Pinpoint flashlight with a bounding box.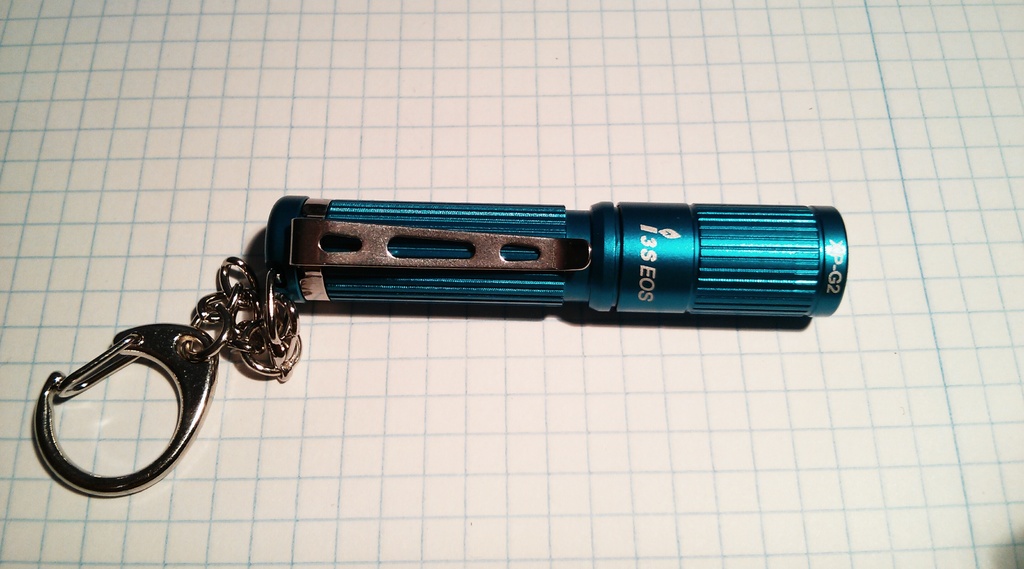
<bbox>264, 195, 851, 319</bbox>.
